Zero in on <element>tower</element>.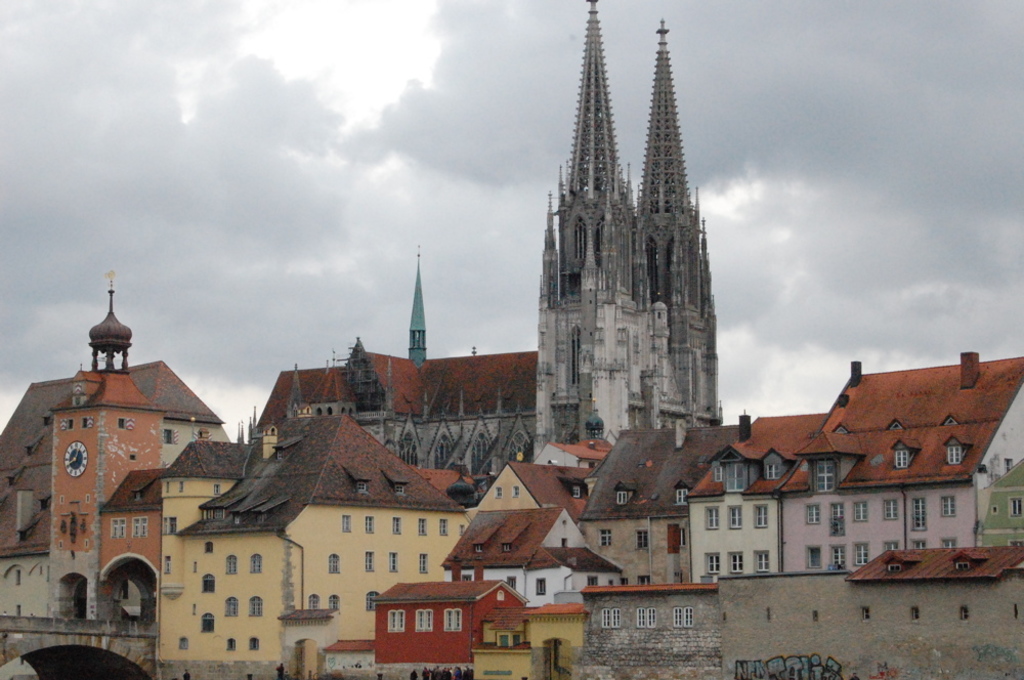
Zeroed in: rect(408, 248, 430, 372).
